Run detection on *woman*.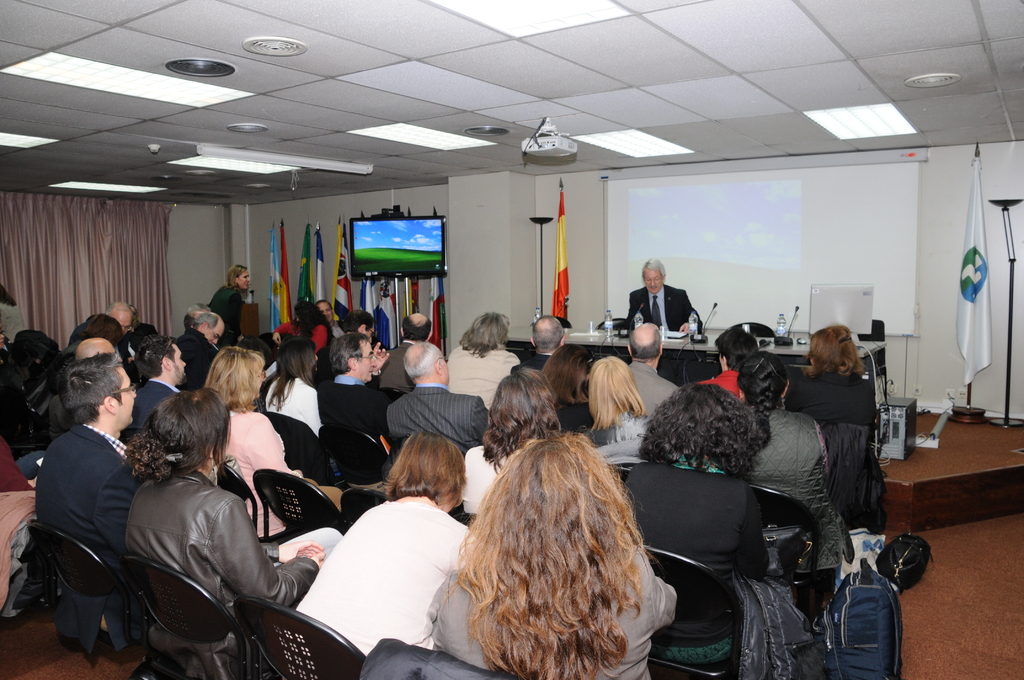
Result: crop(619, 376, 806, 672).
